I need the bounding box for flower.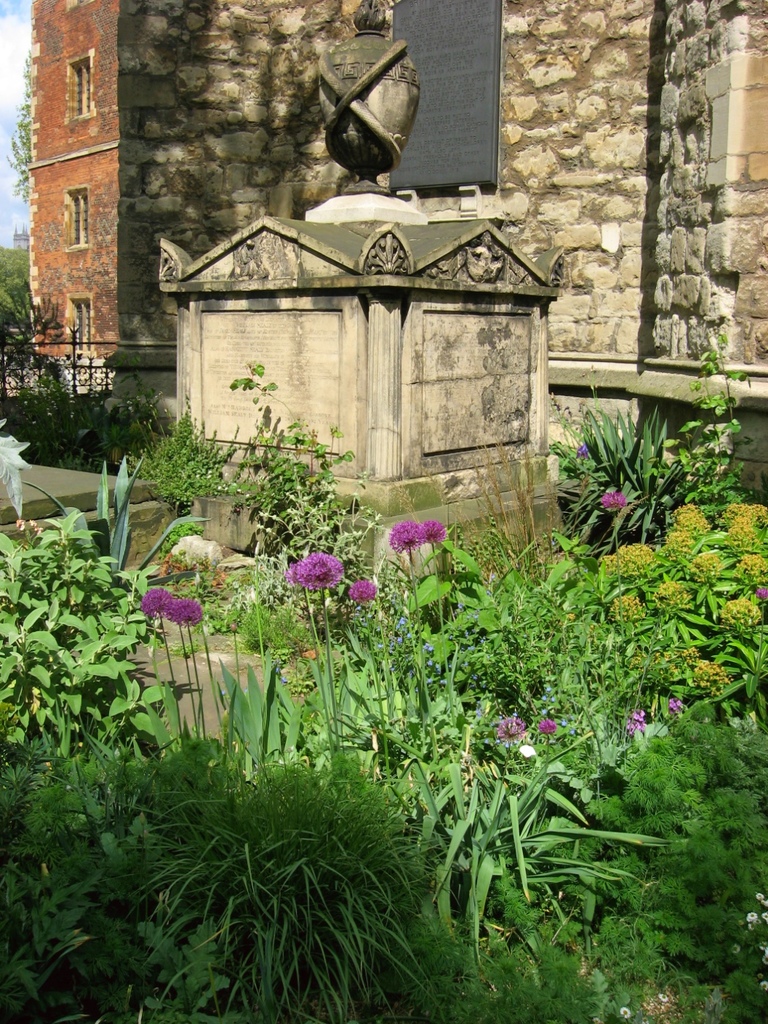
Here it is: box(143, 582, 178, 617).
